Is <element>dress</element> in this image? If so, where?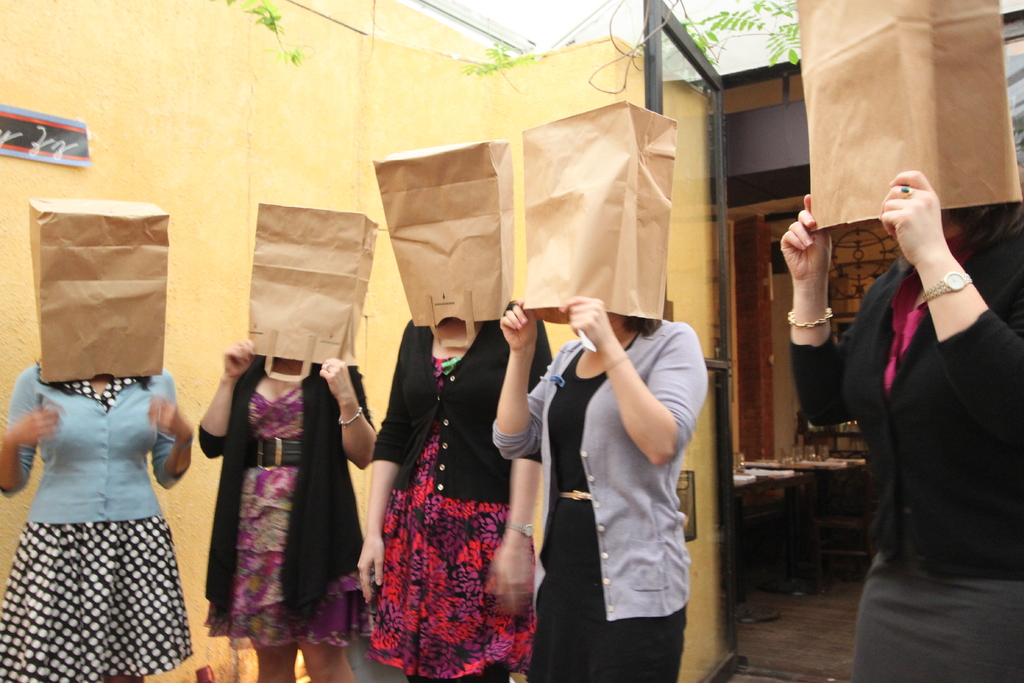
Yes, at Rect(200, 388, 371, 649).
